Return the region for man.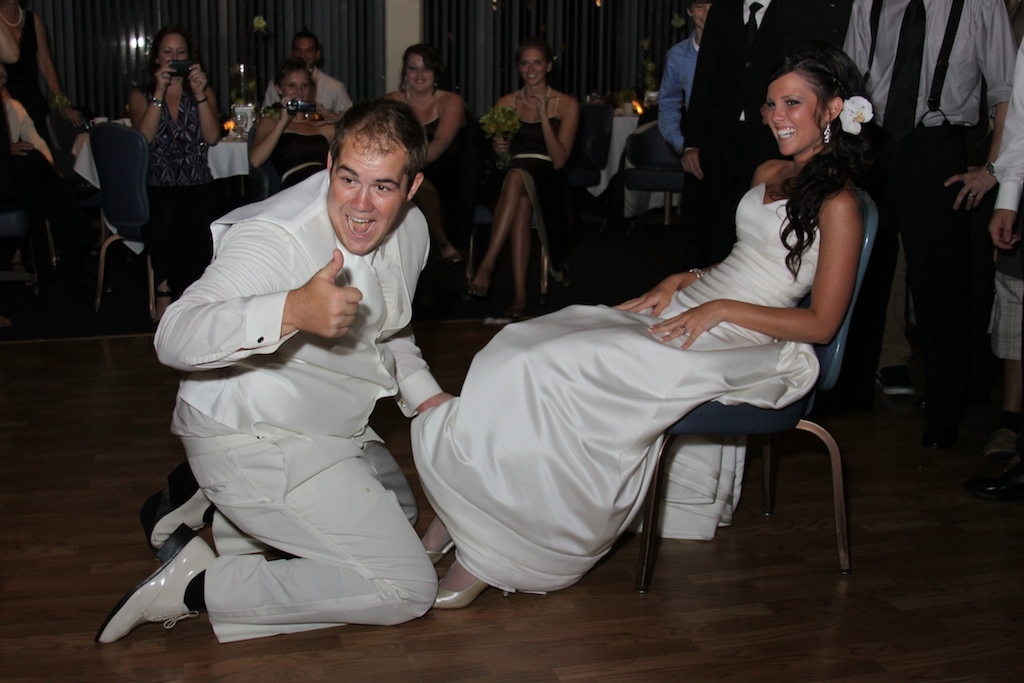
986/34/1023/508.
